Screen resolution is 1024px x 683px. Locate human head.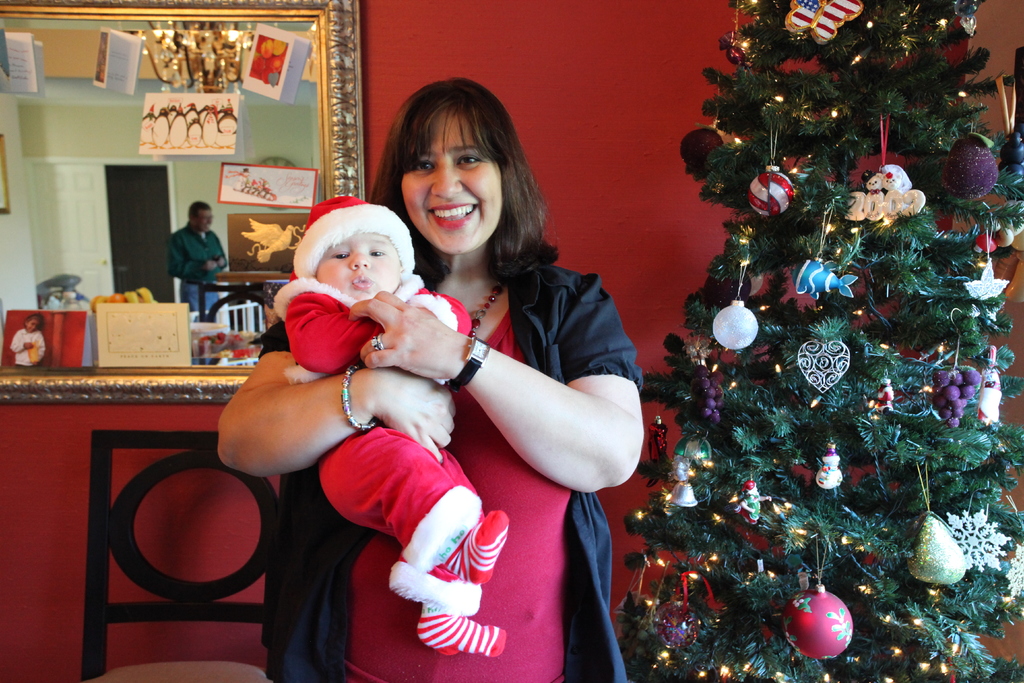
select_region(388, 78, 518, 260).
